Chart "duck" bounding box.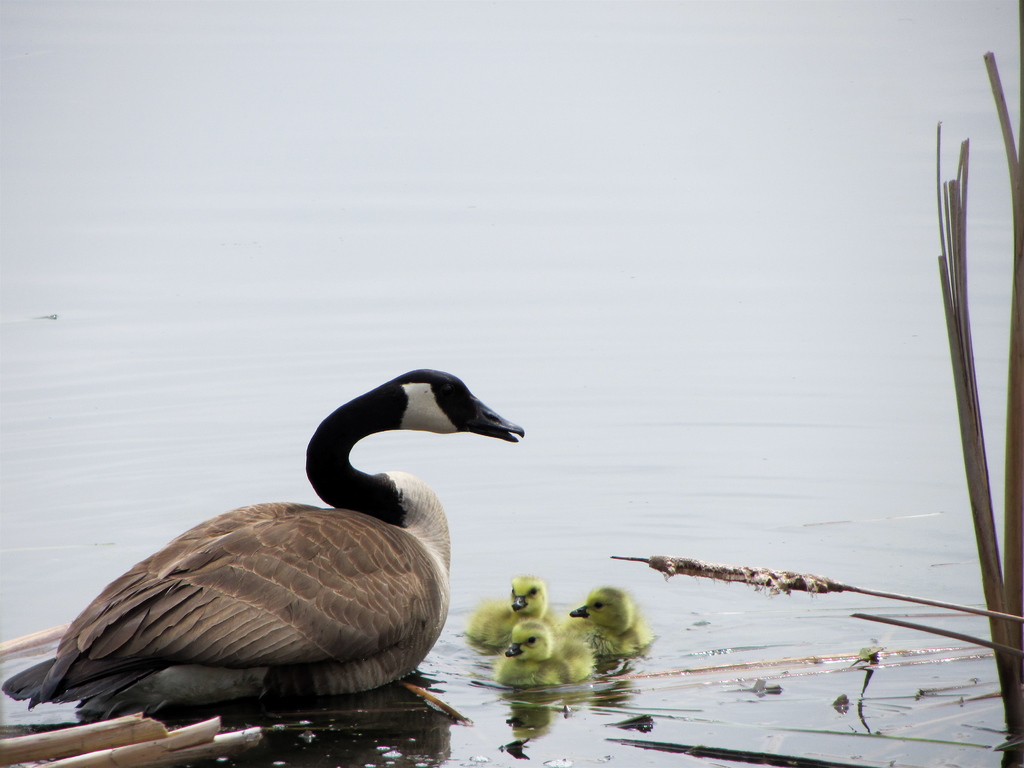
Charted: l=37, t=332, r=497, b=743.
